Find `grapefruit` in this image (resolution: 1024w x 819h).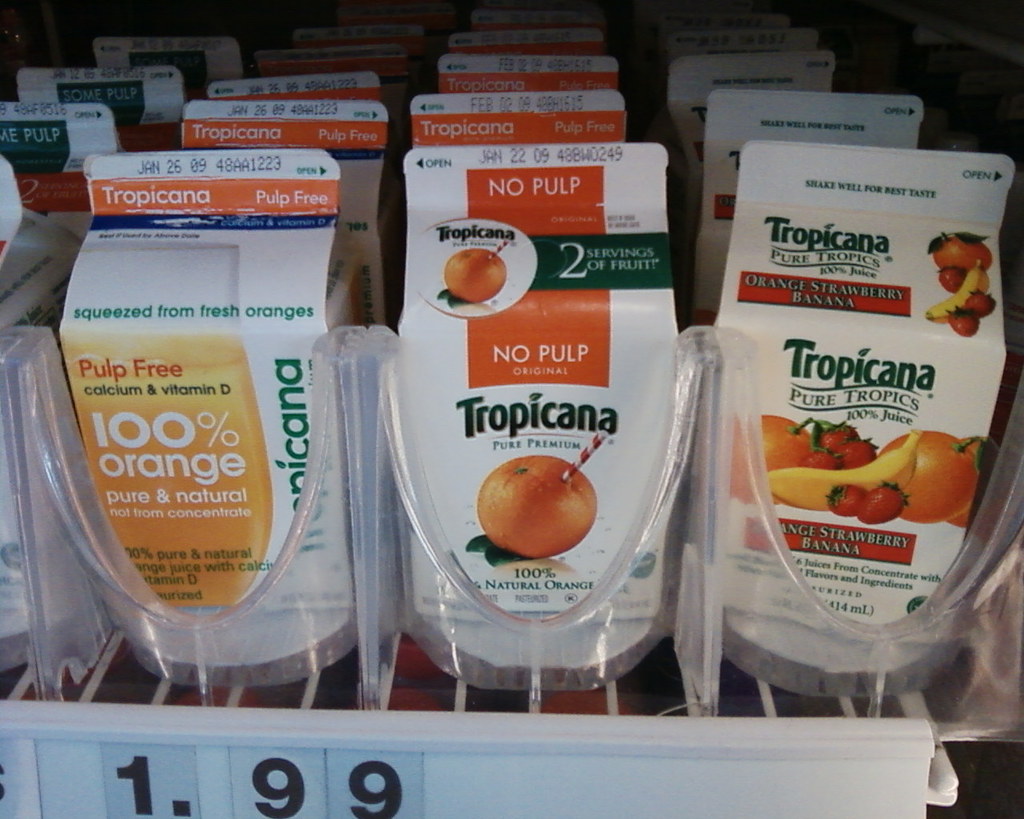
bbox(938, 238, 993, 274).
